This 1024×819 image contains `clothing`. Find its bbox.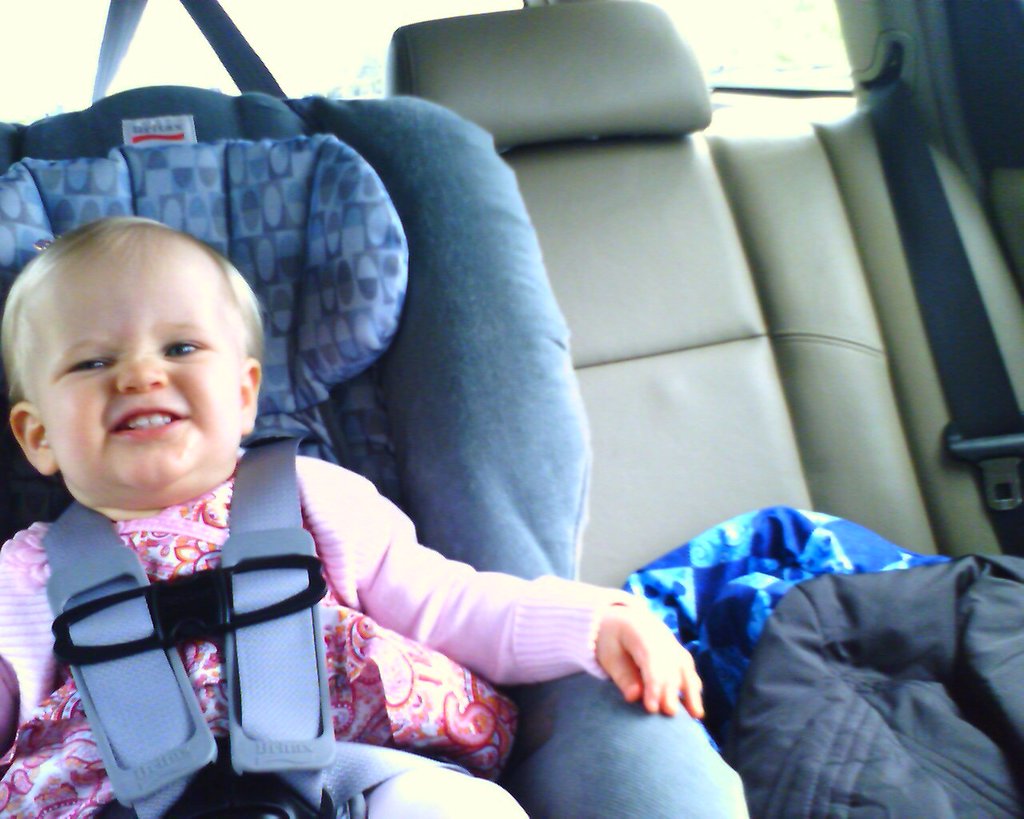
0/448/624/818.
